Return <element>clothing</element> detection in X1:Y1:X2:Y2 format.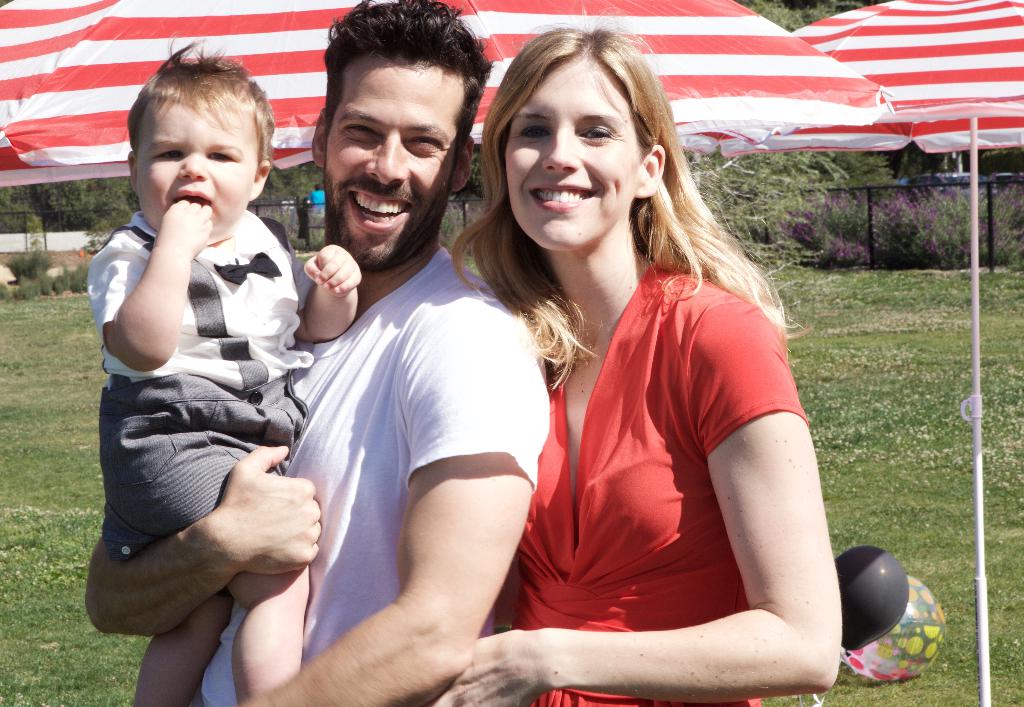
189:240:555:706.
